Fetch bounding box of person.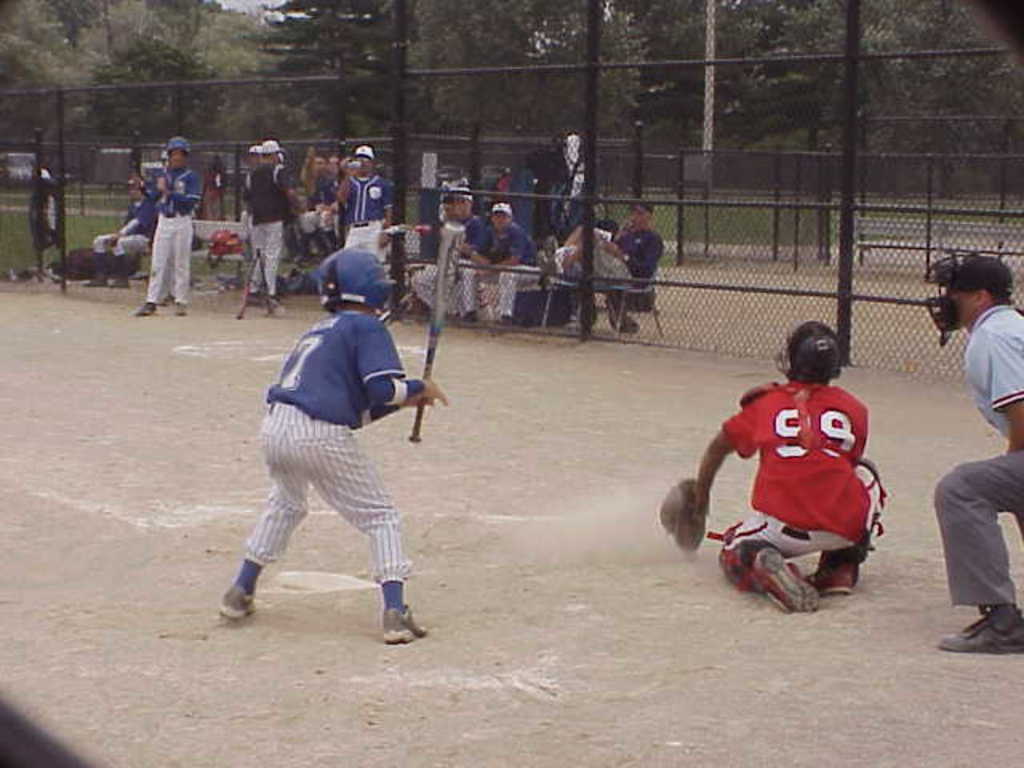
Bbox: <box>685,317,885,610</box>.
